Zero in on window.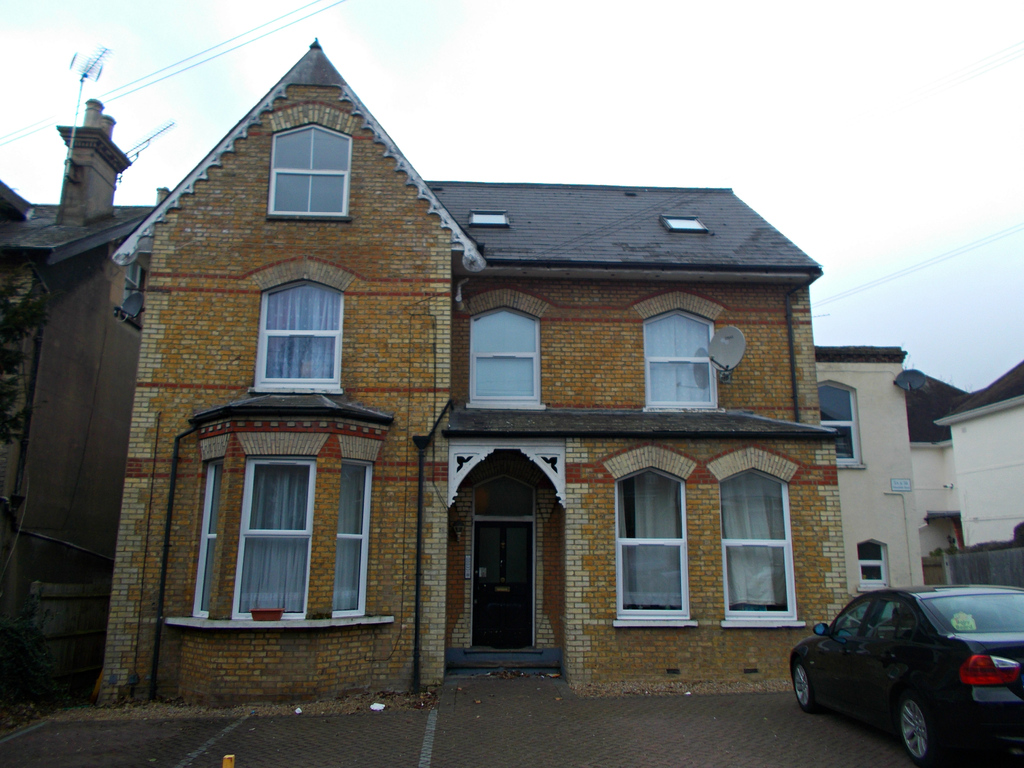
Zeroed in: [x1=599, y1=440, x2=700, y2=633].
